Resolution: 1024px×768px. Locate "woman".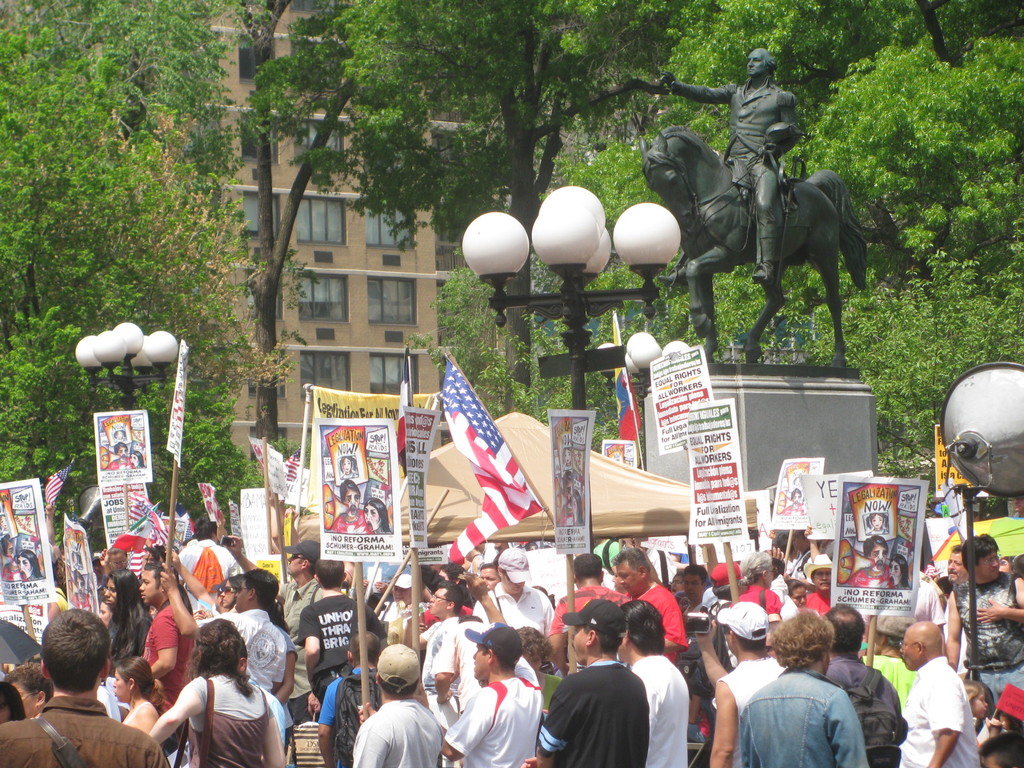
107,567,154,681.
